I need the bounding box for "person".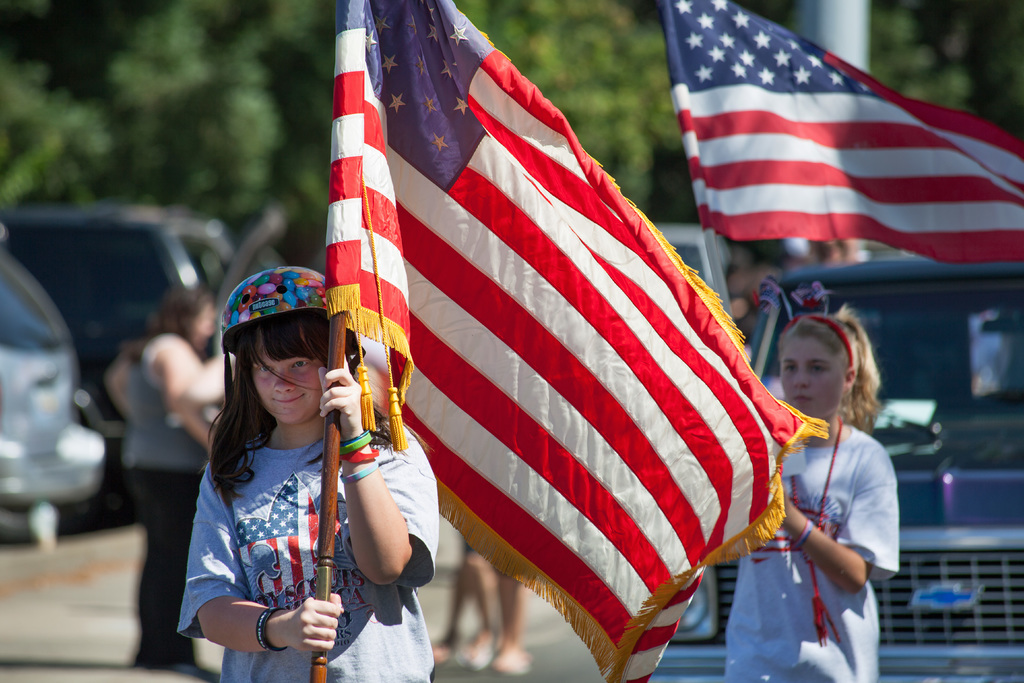
Here it is: 724:308:908:682.
